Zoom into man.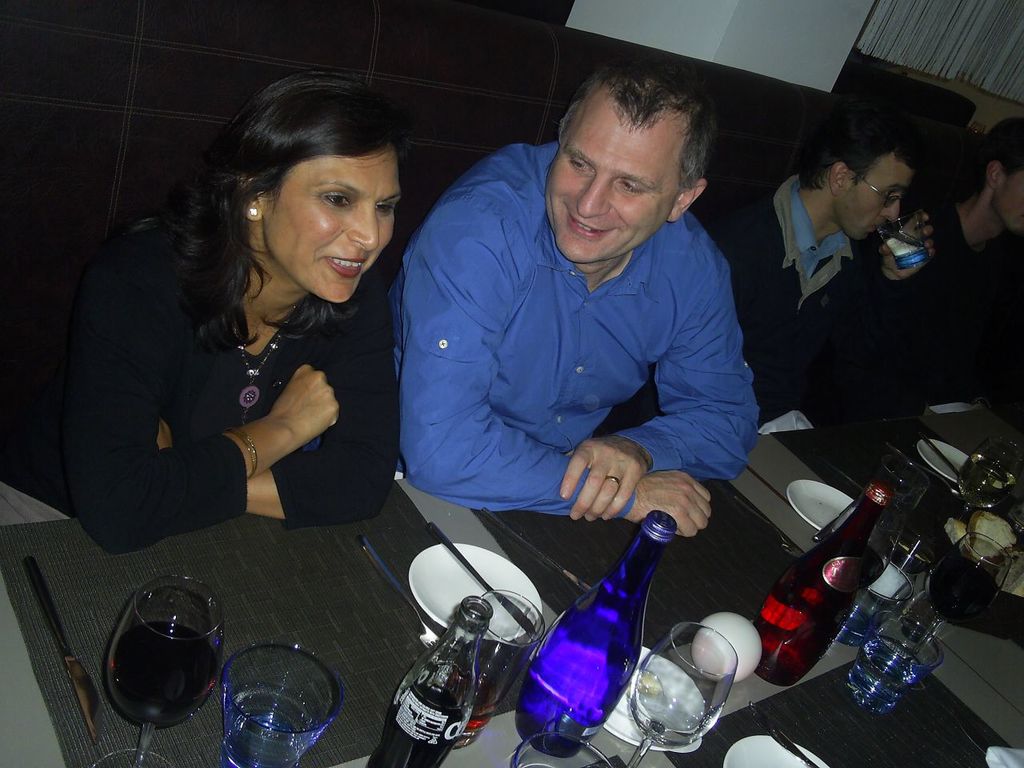
Zoom target: <bbox>385, 58, 758, 546</bbox>.
